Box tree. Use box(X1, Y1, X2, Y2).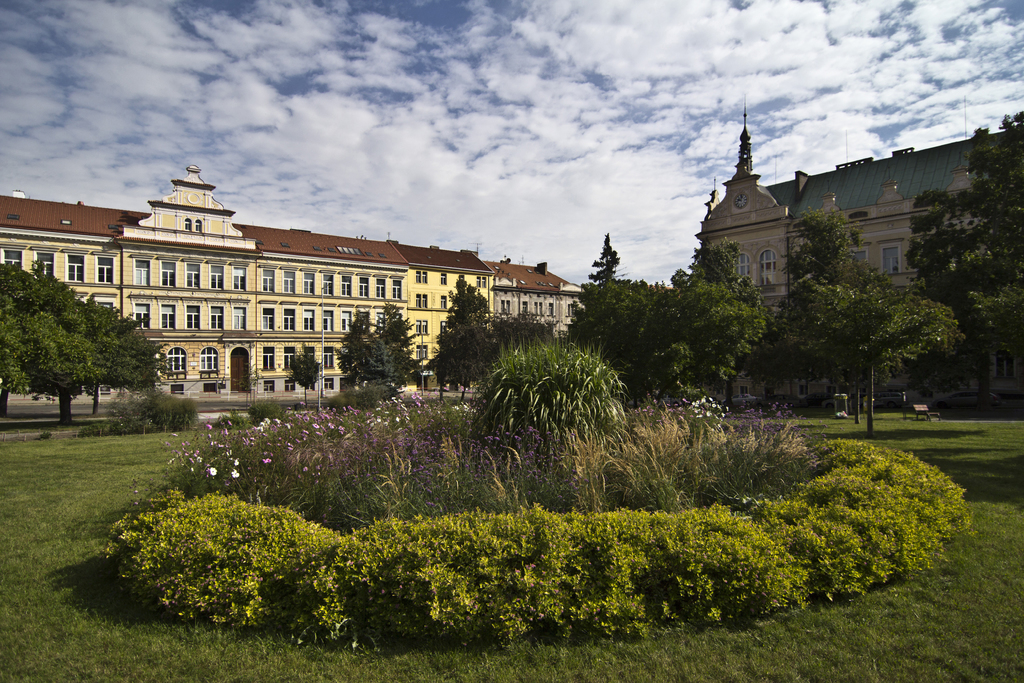
box(371, 300, 431, 400).
